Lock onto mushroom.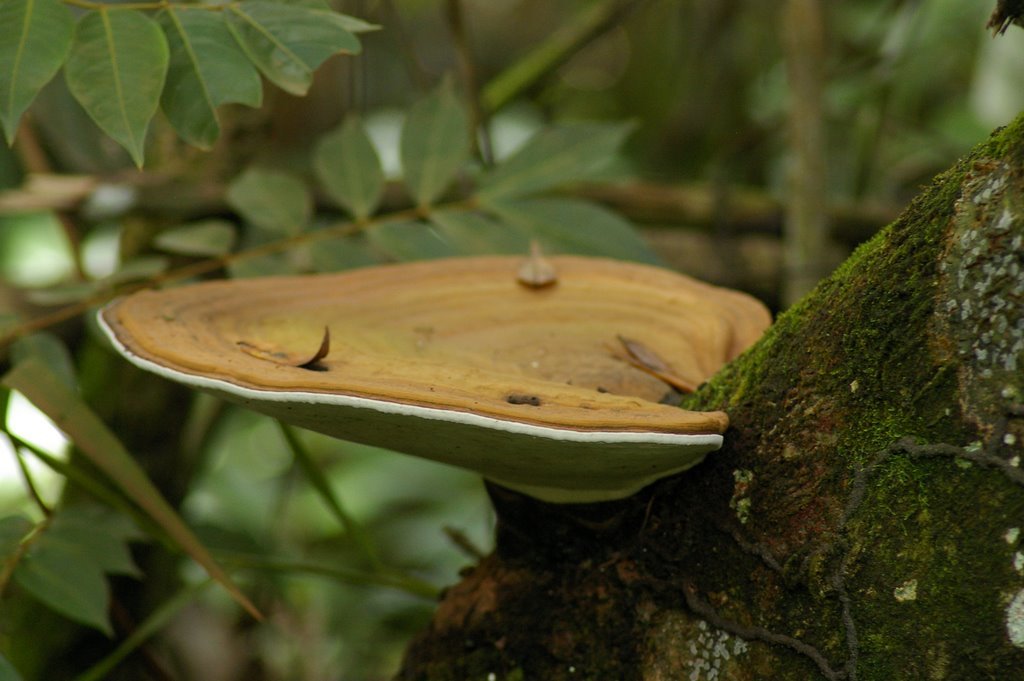
Locked: locate(74, 197, 829, 597).
